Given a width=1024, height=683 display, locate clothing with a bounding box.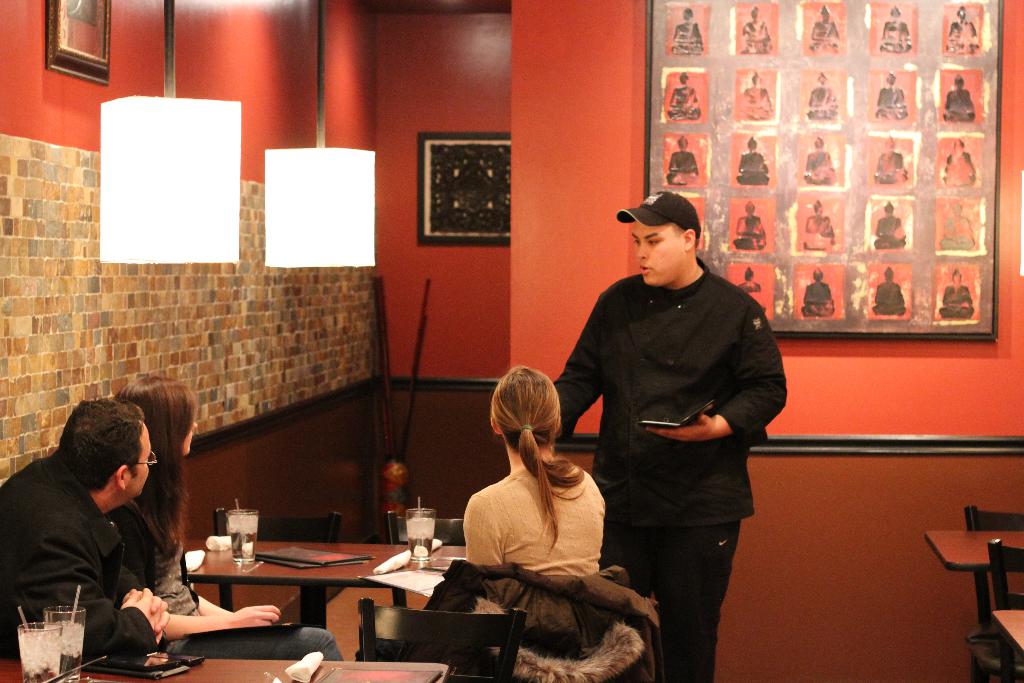
Located: 100, 472, 349, 650.
